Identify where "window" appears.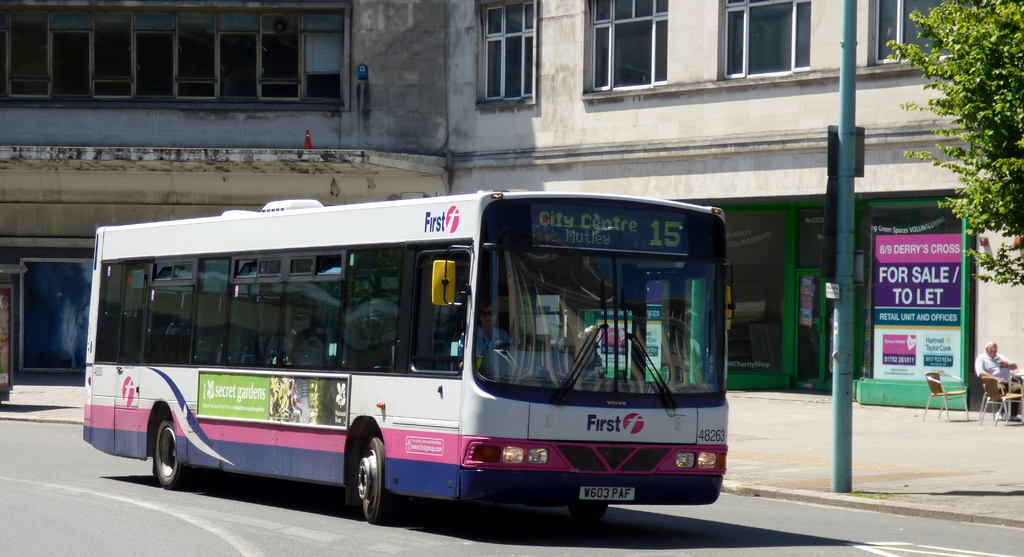
Appears at 472 0 540 105.
